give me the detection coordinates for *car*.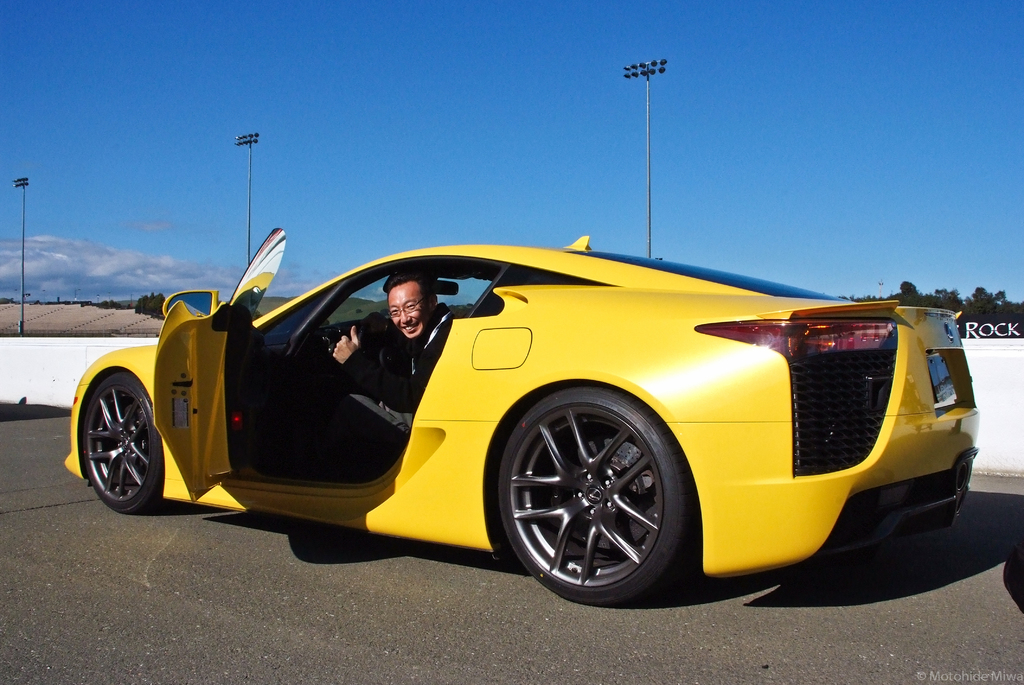
<box>63,230,980,604</box>.
